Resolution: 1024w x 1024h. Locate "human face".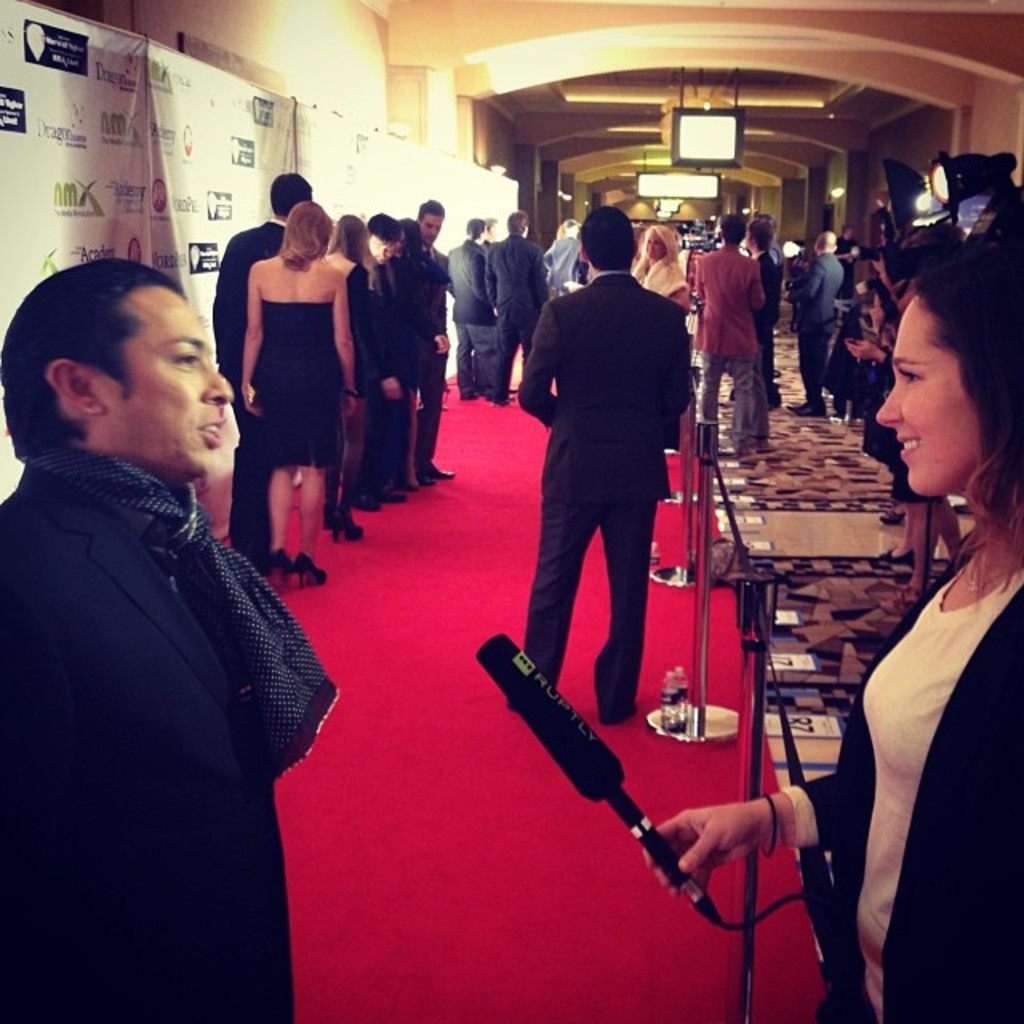
left=426, top=216, right=442, bottom=238.
